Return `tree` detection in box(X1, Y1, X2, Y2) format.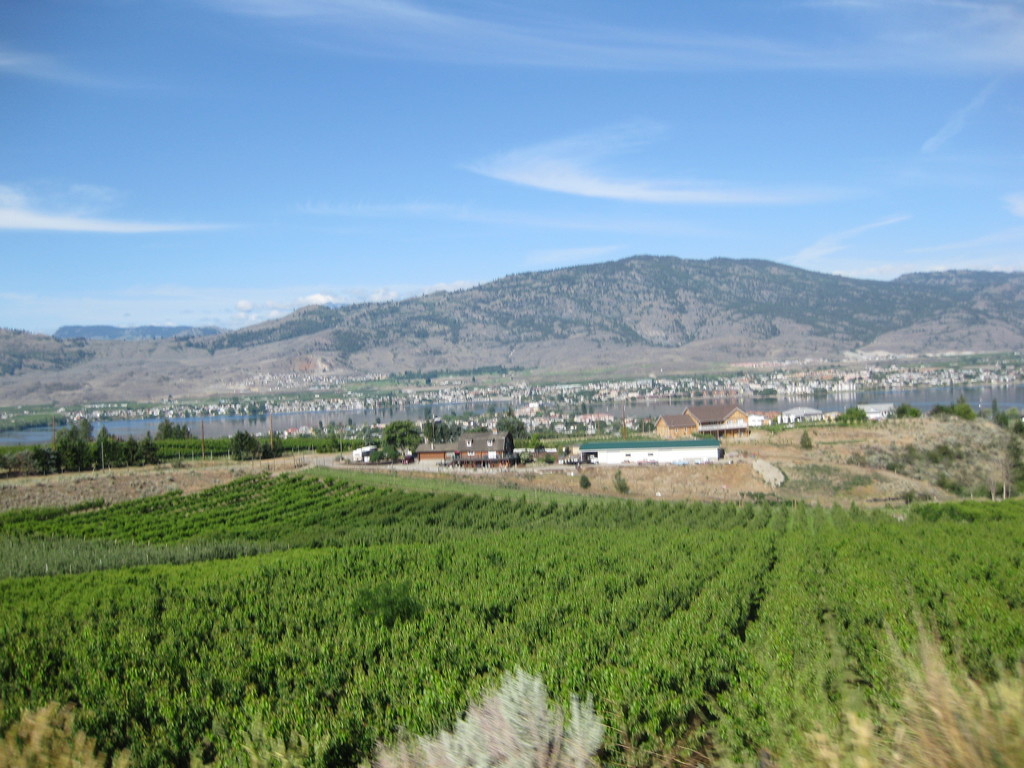
box(530, 426, 567, 451).
